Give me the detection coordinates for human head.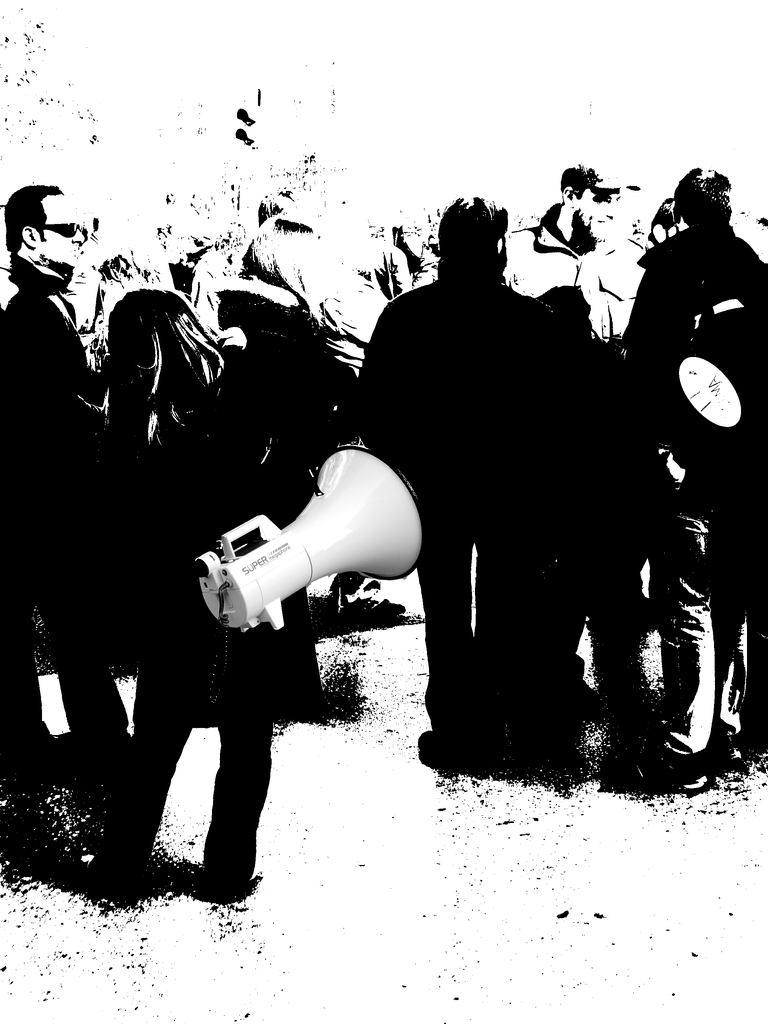
Rect(652, 197, 682, 243).
